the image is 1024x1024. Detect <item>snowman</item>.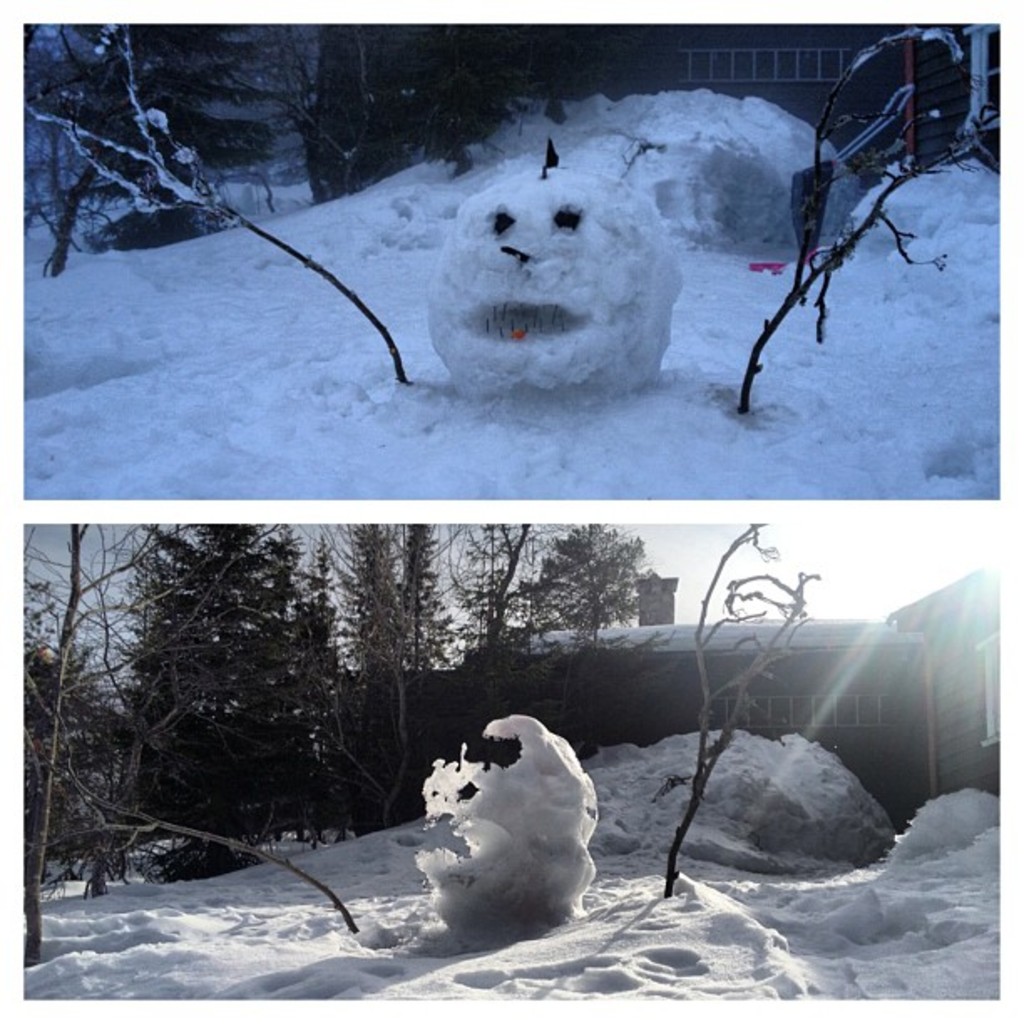
Detection: <box>425,137,686,398</box>.
